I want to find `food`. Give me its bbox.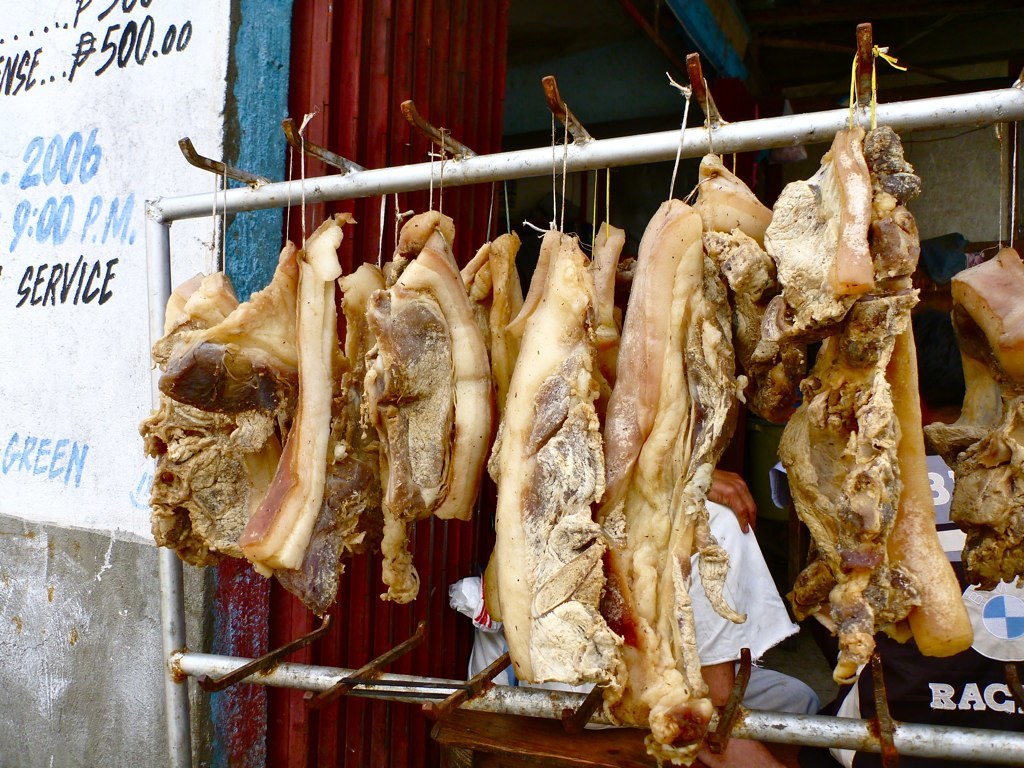
bbox=[469, 212, 628, 726].
